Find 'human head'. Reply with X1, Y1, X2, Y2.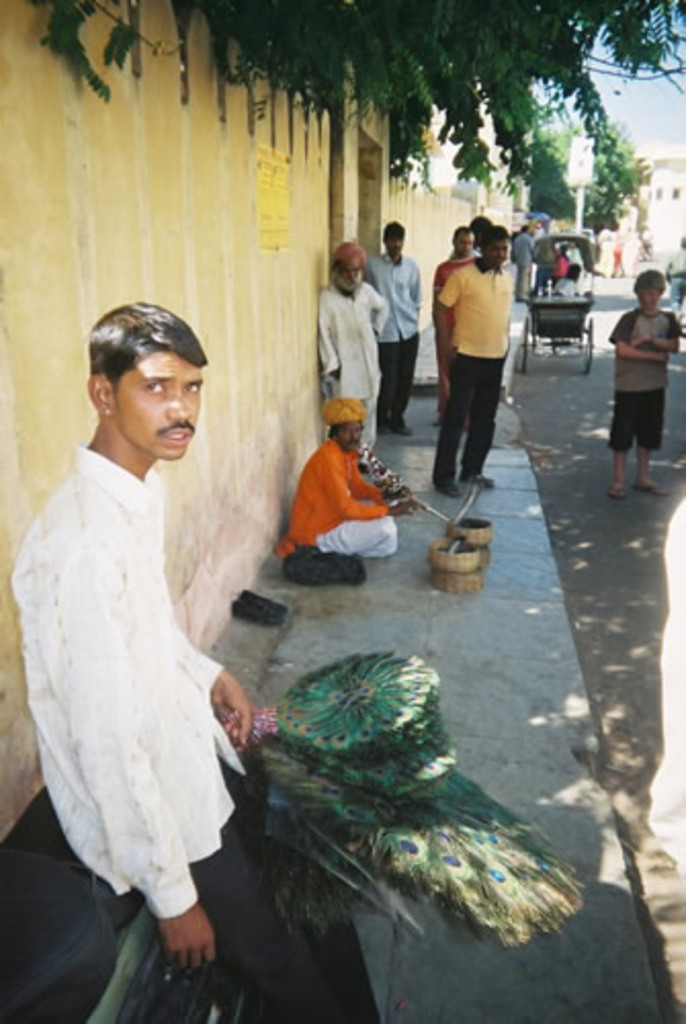
475, 227, 514, 268.
